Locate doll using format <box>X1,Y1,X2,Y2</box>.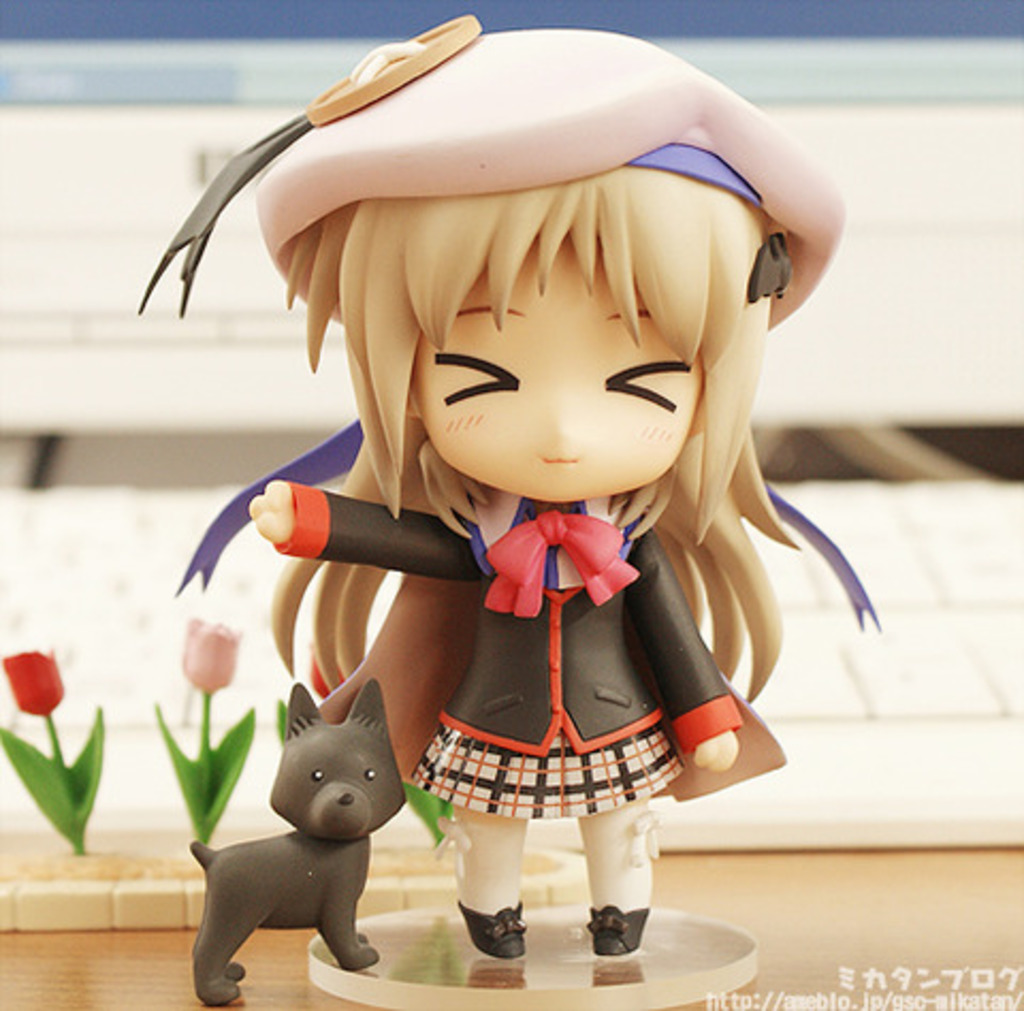
<box>139,4,983,960</box>.
